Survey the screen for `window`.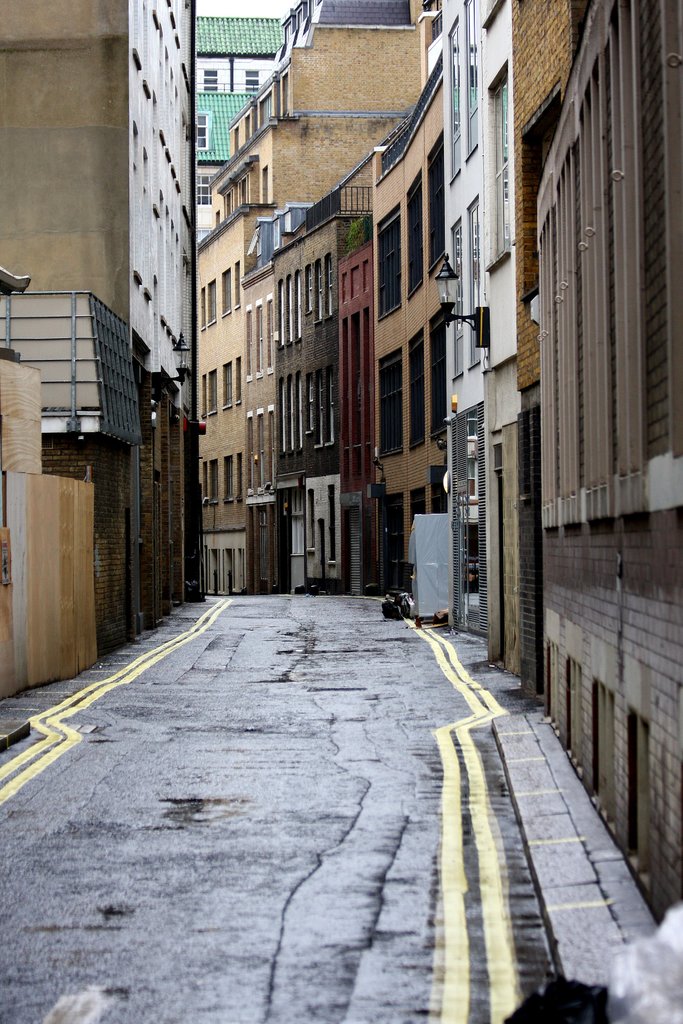
Survey found: (305, 266, 313, 314).
